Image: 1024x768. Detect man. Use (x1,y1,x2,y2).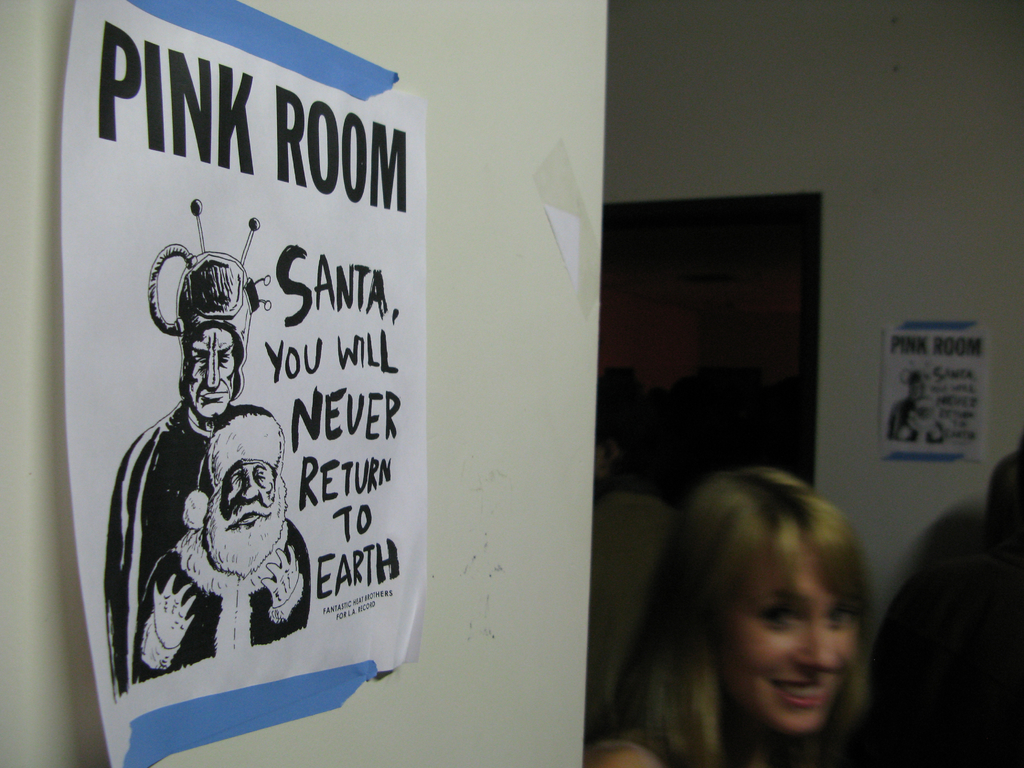
(103,200,274,701).
